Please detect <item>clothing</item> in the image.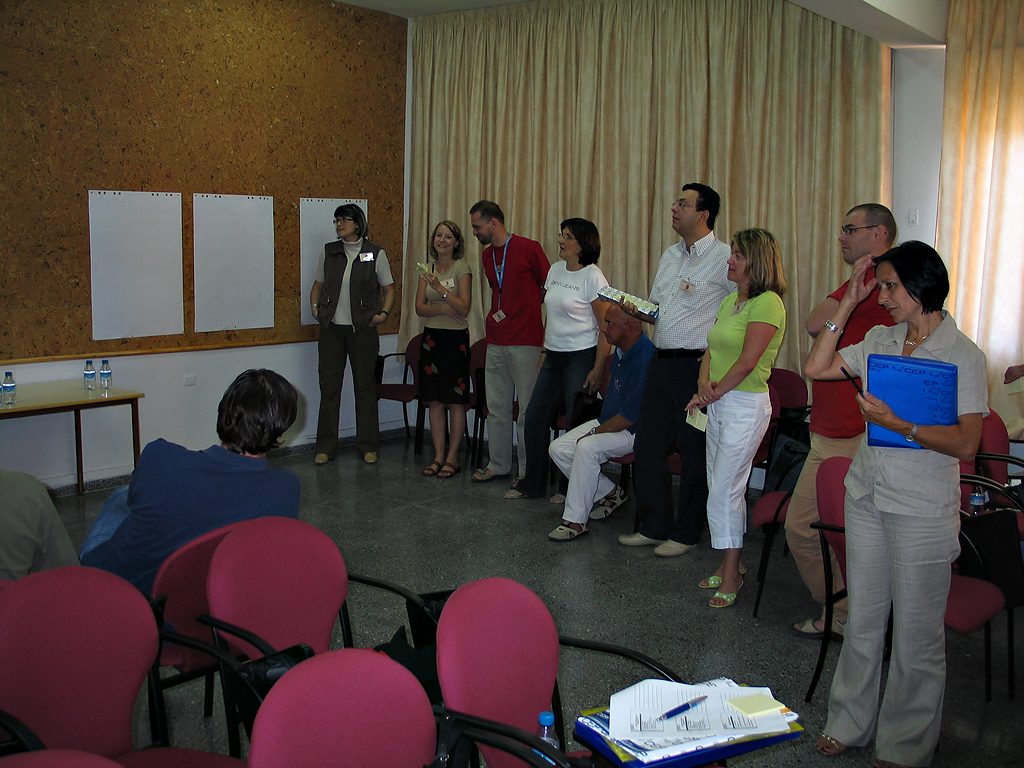
(x1=780, y1=267, x2=896, y2=604).
